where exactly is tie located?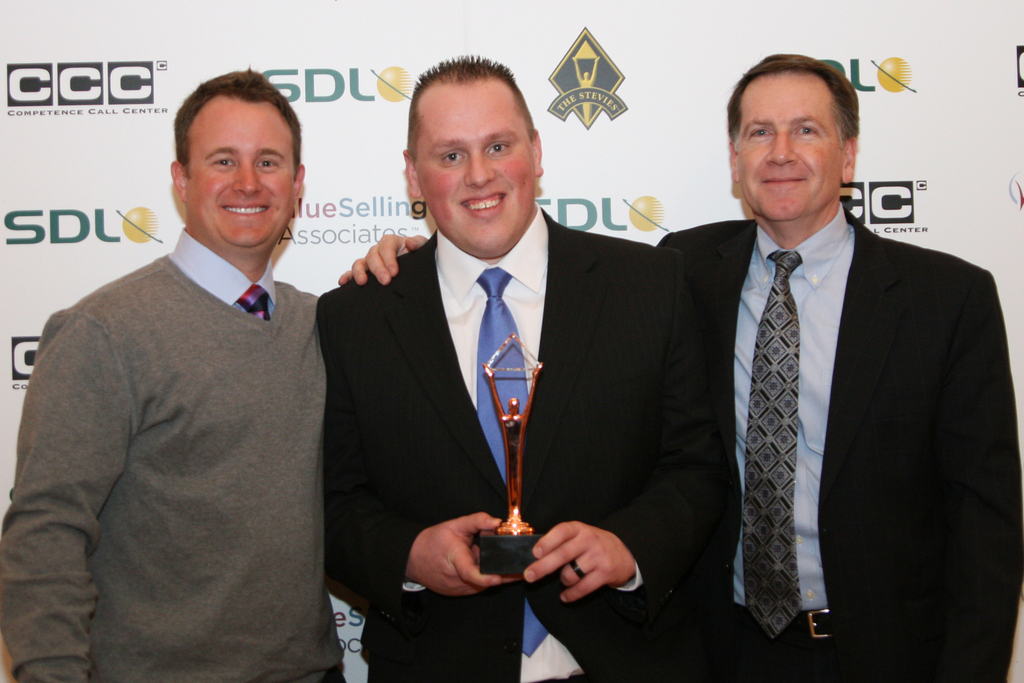
Its bounding box is detection(240, 281, 273, 325).
